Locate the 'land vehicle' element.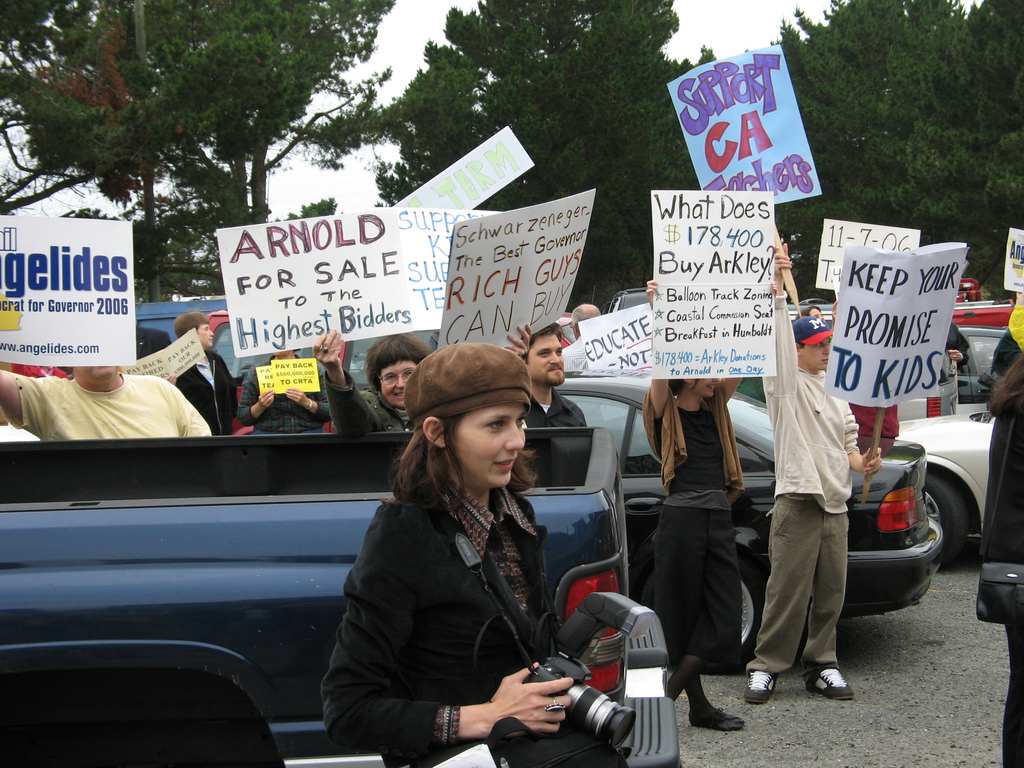
Element bbox: bbox(893, 408, 995, 559).
